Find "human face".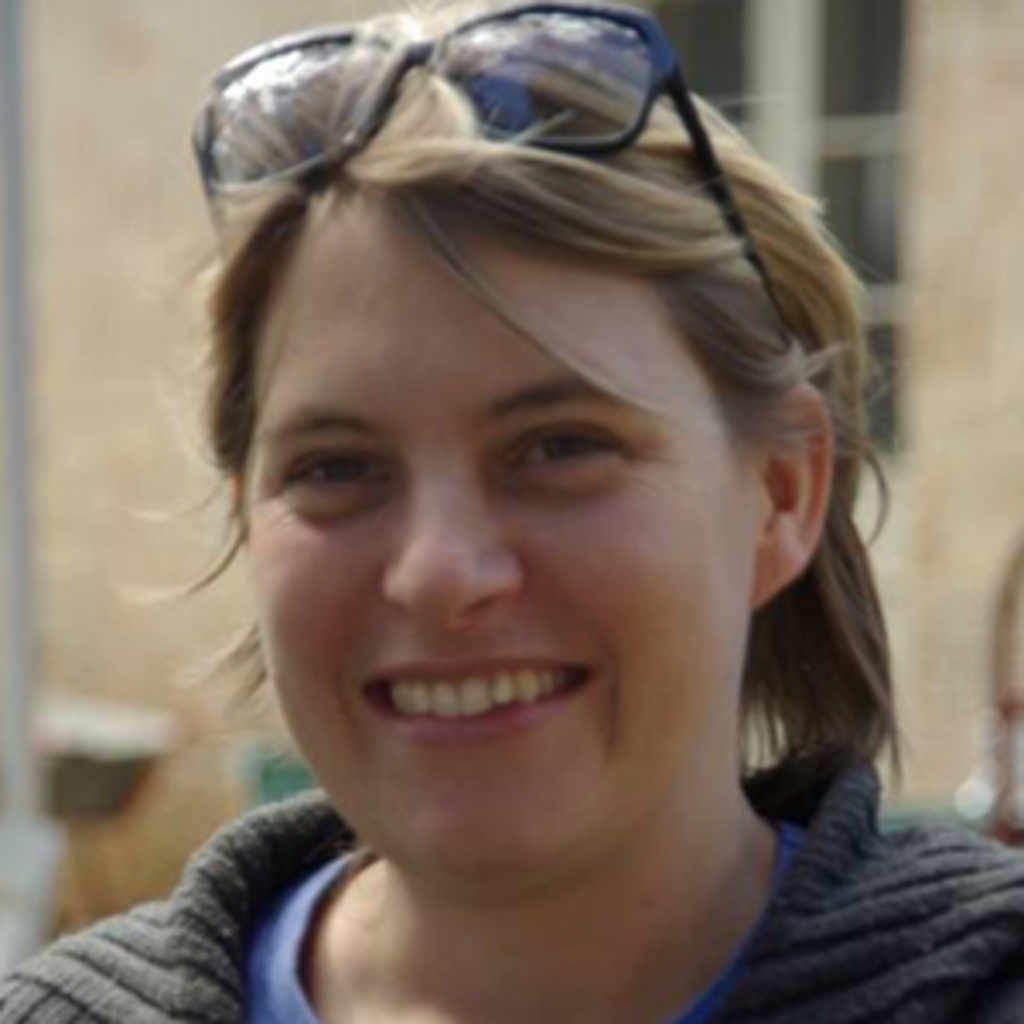
{"x1": 246, "y1": 184, "x2": 761, "y2": 891}.
